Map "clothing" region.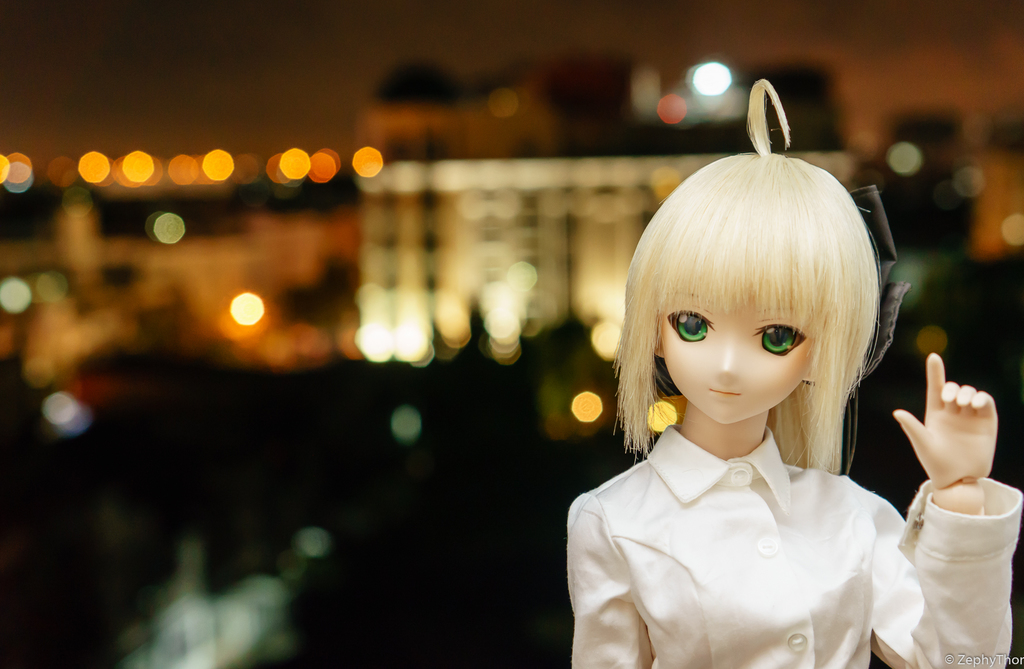
Mapped to bbox=(565, 428, 1023, 668).
